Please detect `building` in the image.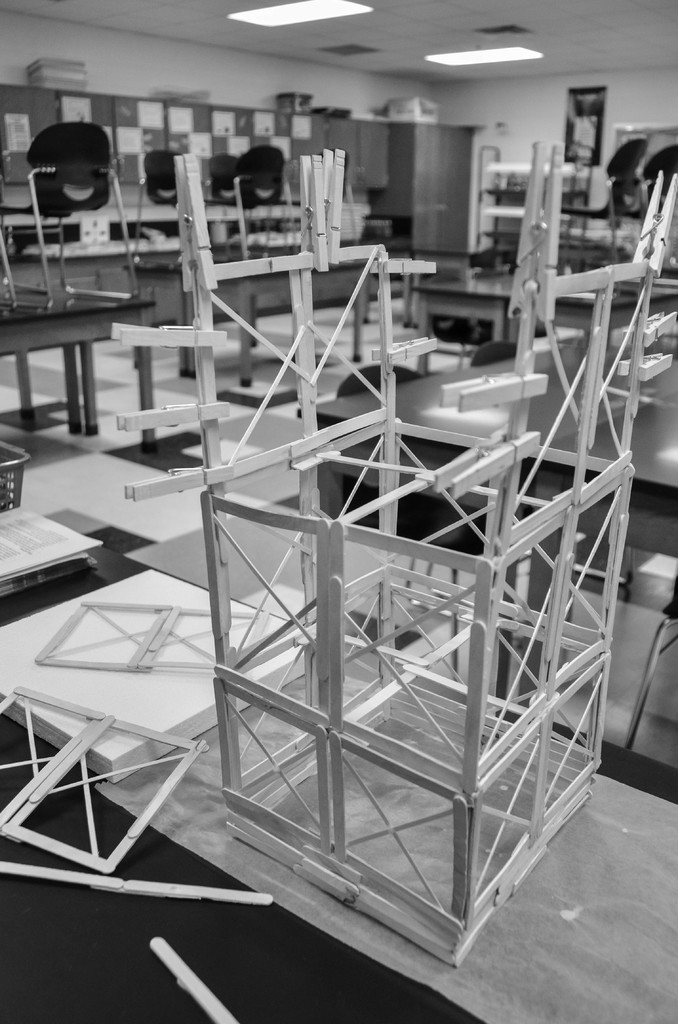
bbox(1, 0, 677, 1023).
